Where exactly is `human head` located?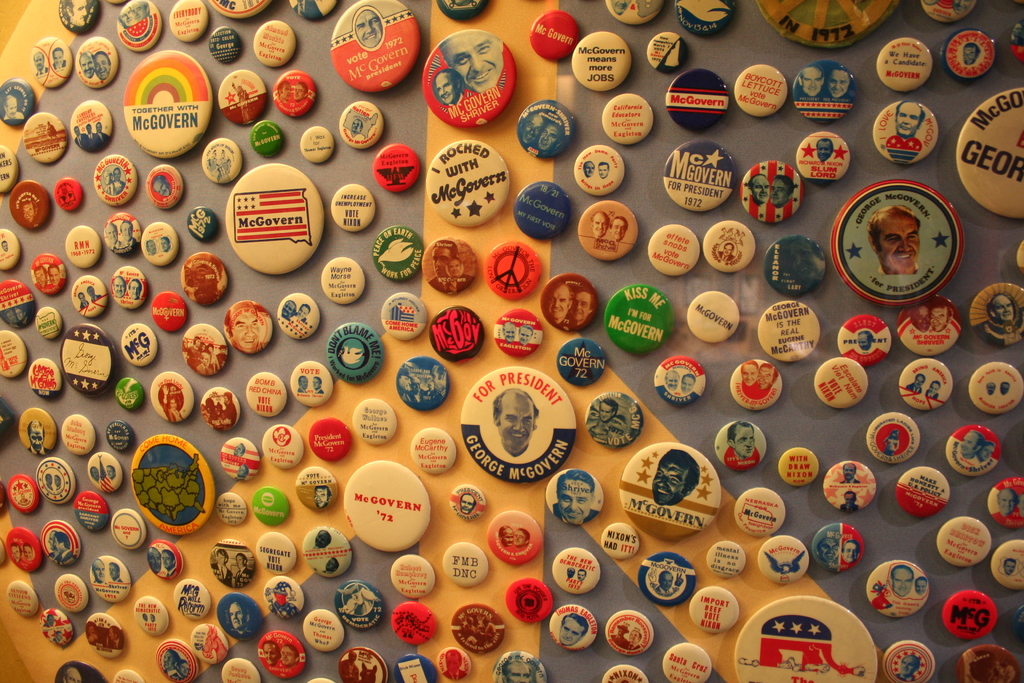
Its bounding box is bbox=[831, 68, 848, 95].
